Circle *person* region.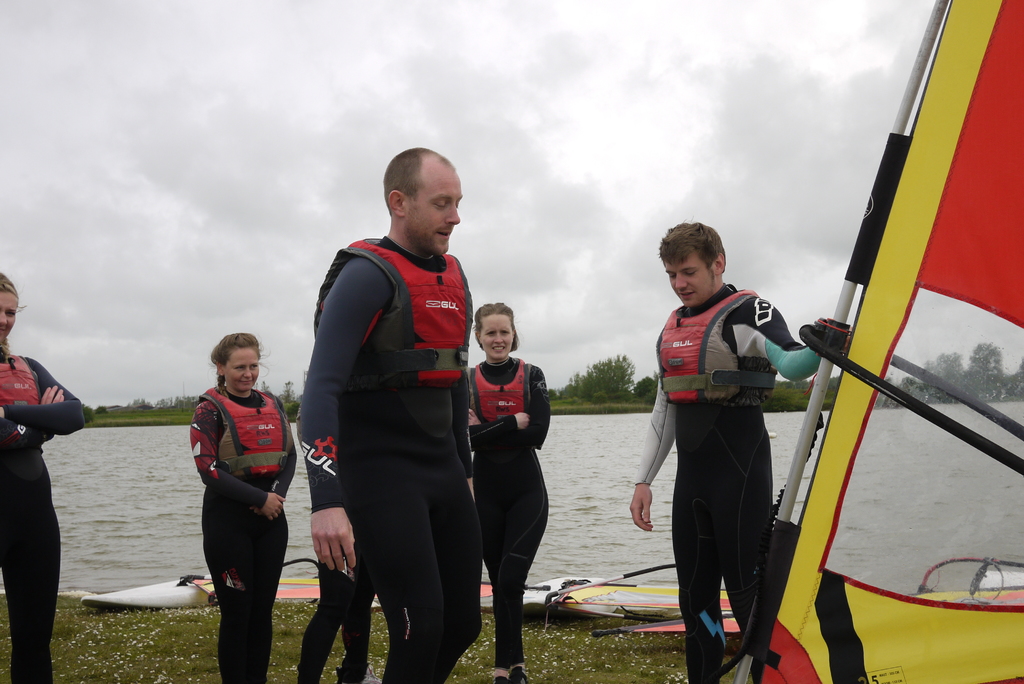
Region: box(293, 542, 380, 683).
